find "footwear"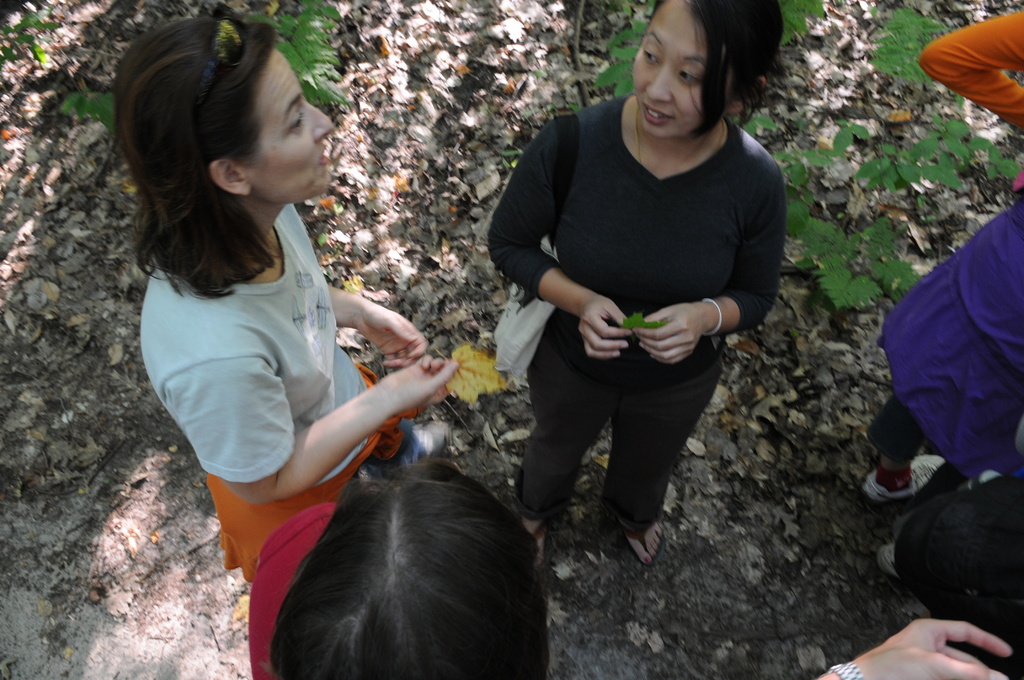
{"left": 876, "top": 539, "right": 900, "bottom": 576}
